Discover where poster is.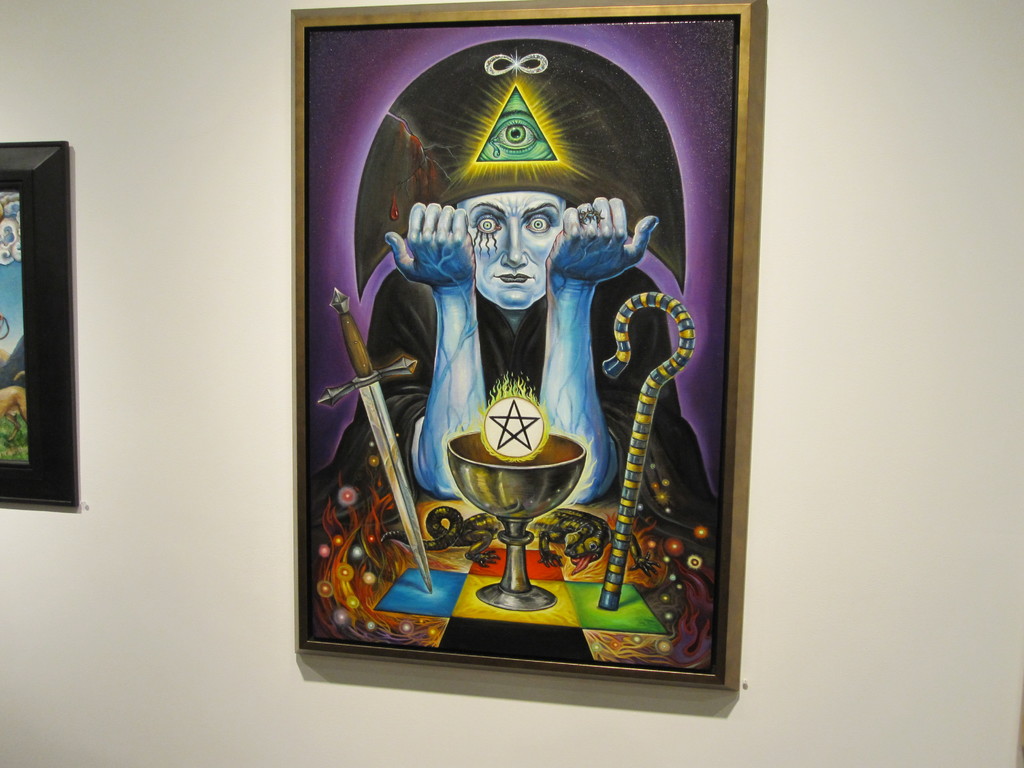
Discovered at x1=302, y1=20, x2=737, y2=678.
